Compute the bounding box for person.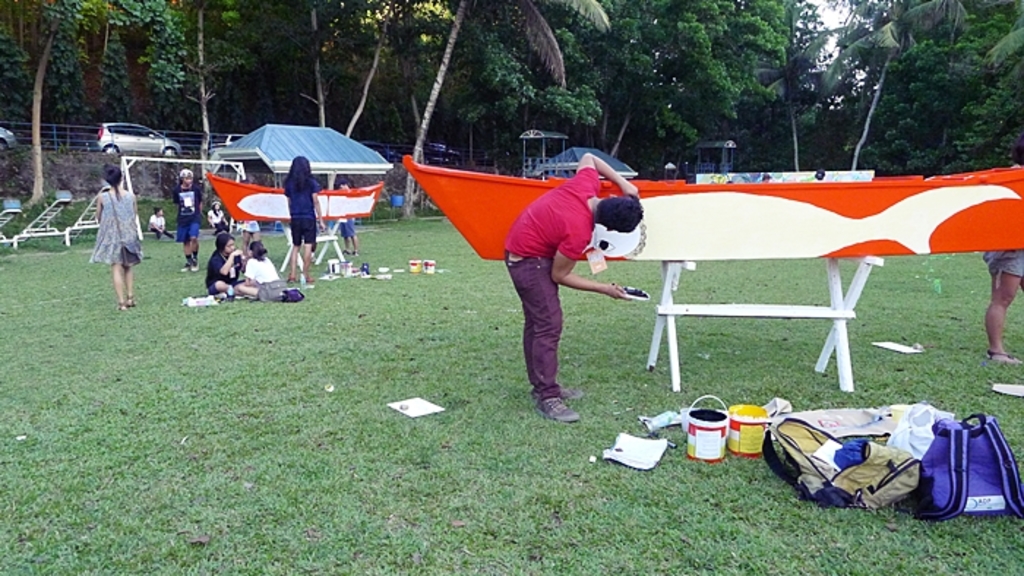
detection(506, 148, 657, 430).
